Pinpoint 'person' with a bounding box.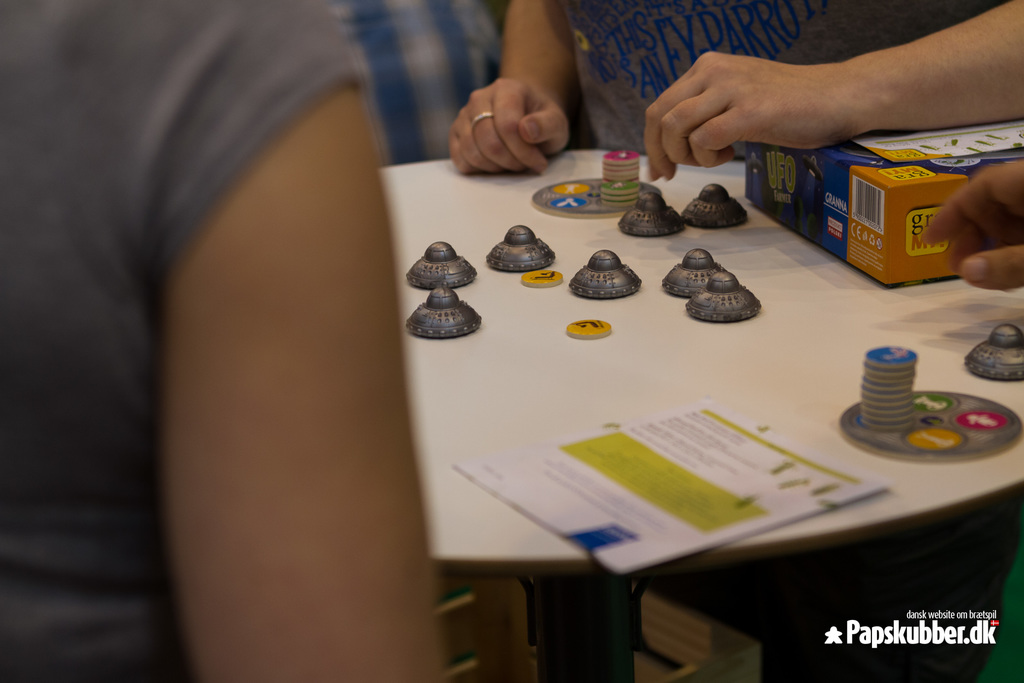
(444, 0, 1023, 186).
